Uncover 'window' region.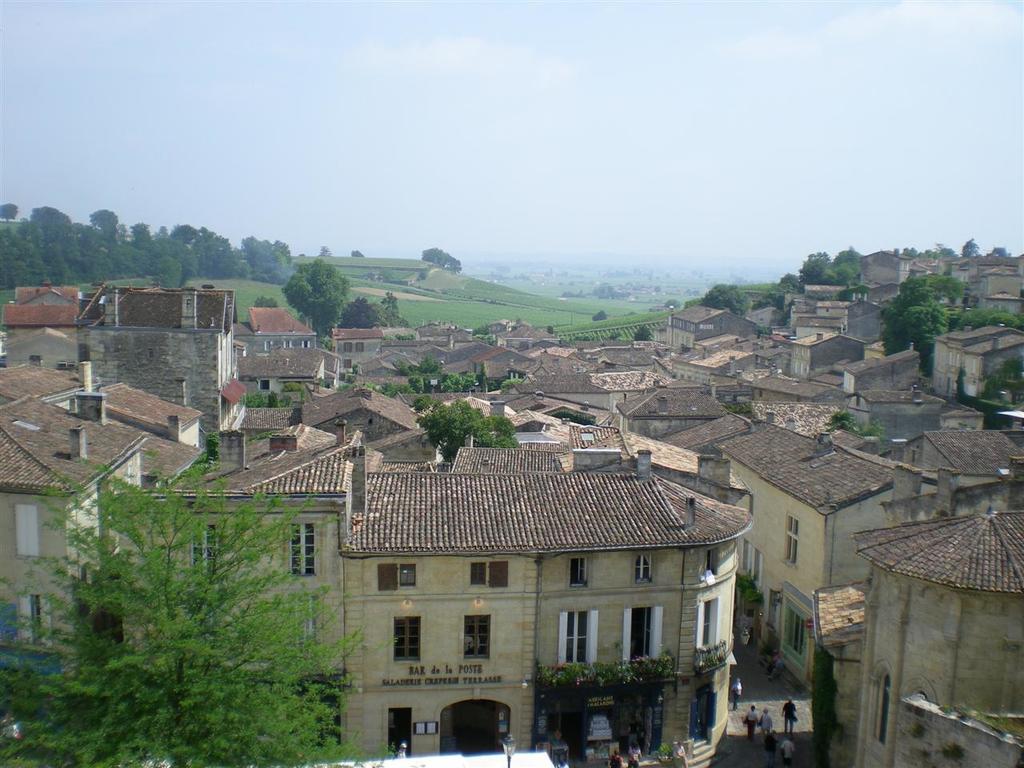
Uncovered: <box>30,354,42,366</box>.
